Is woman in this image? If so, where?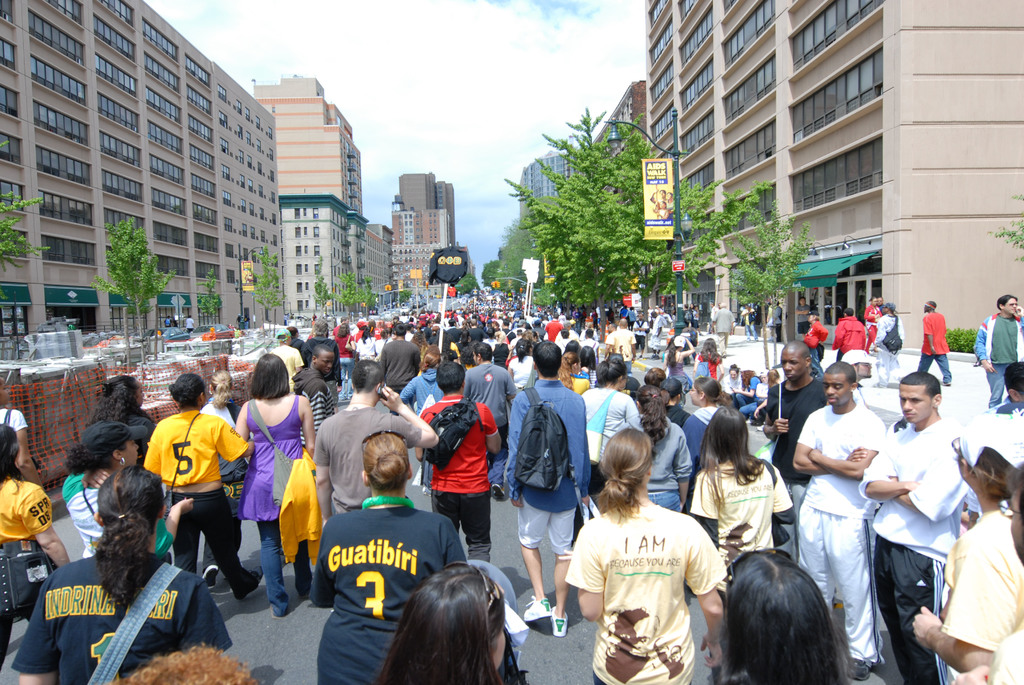
Yes, at BBox(719, 365, 740, 401).
